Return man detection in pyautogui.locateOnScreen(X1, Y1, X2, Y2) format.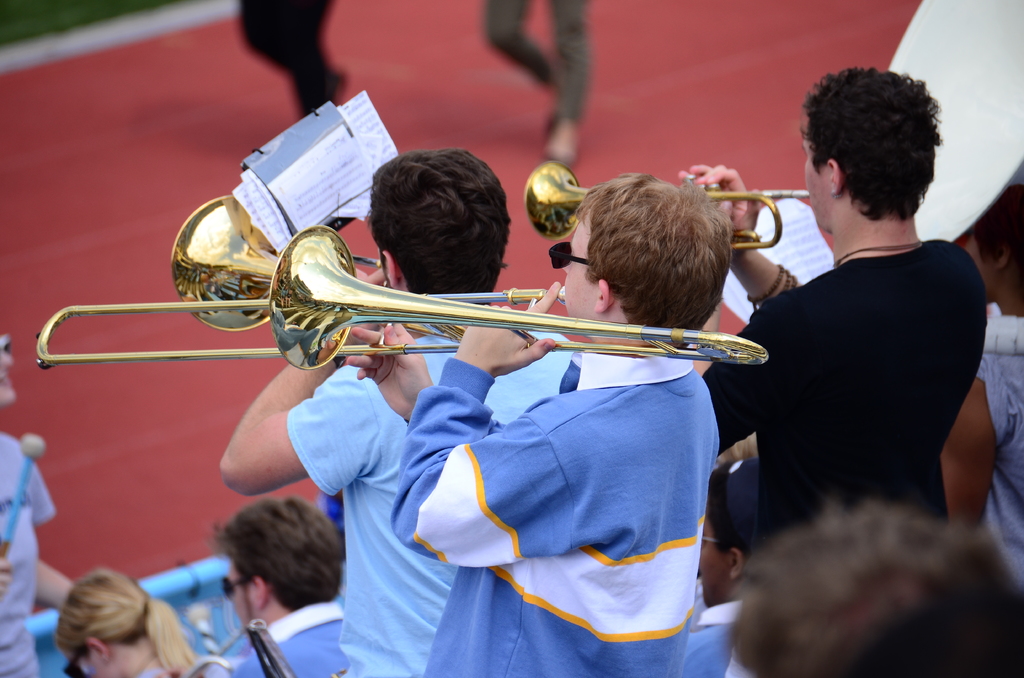
pyautogui.locateOnScreen(219, 495, 356, 677).
